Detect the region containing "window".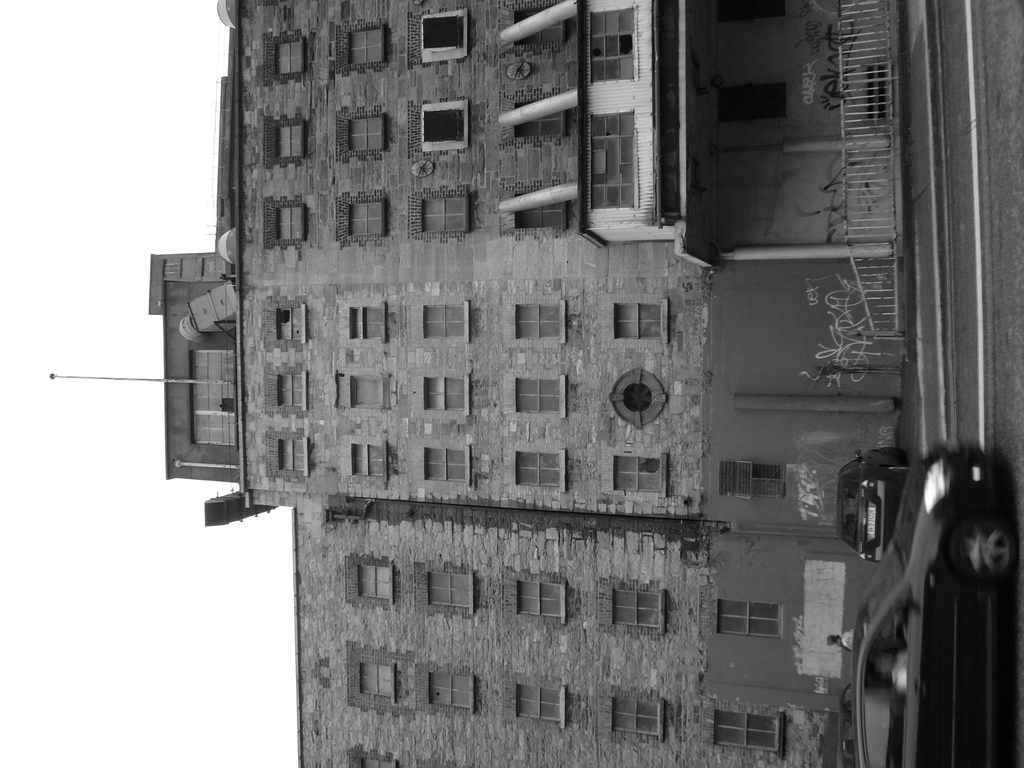
<region>360, 662, 395, 701</region>.
